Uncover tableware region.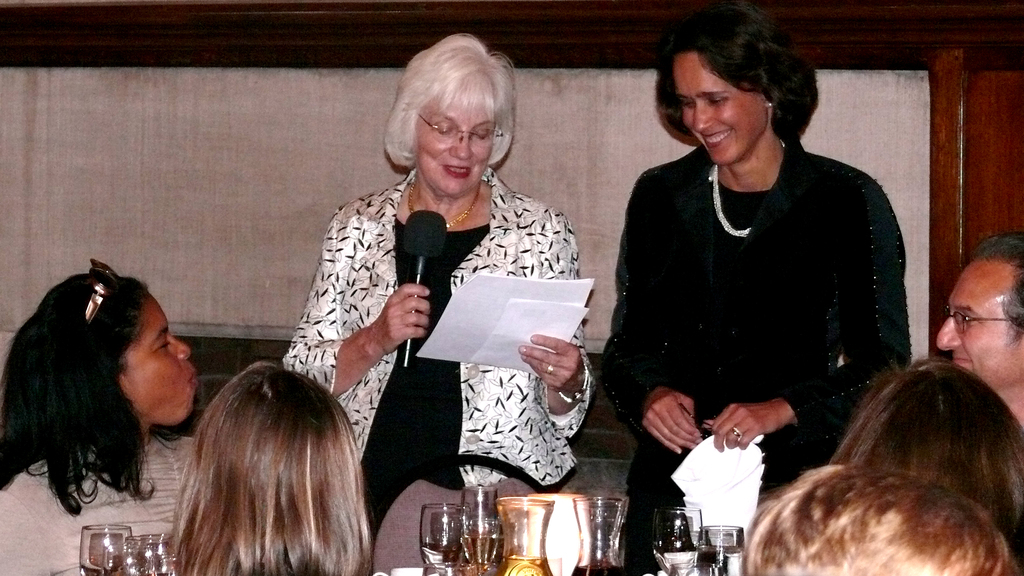
Uncovered: box=[497, 490, 553, 575].
